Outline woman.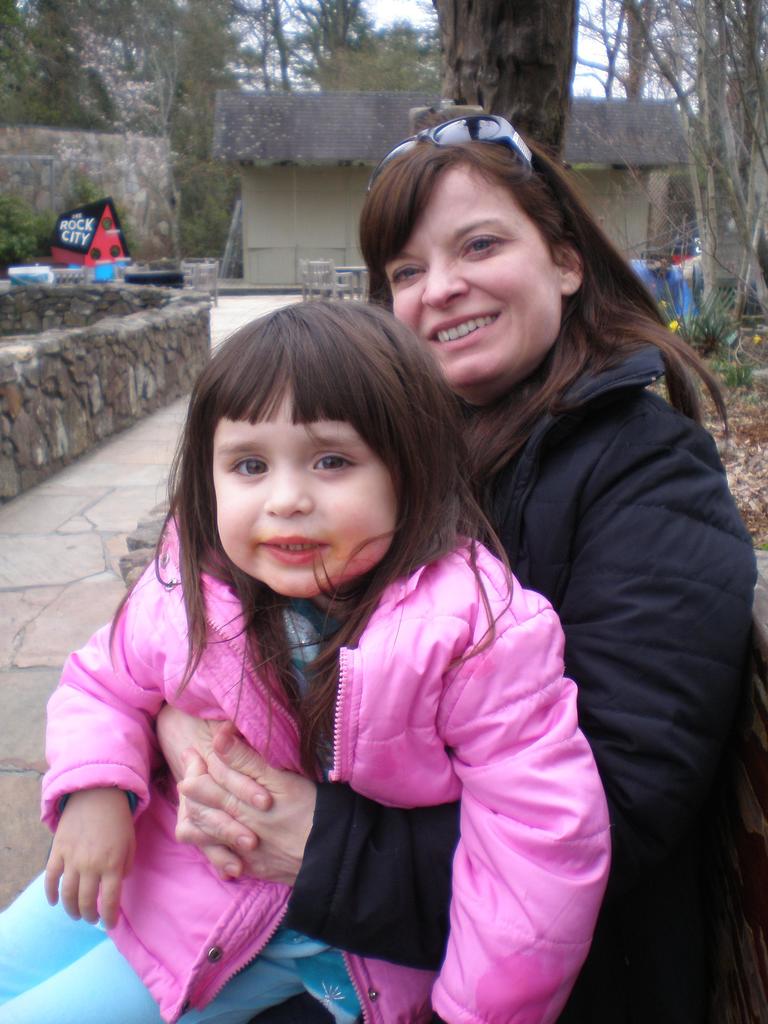
Outline: [276,136,713,1012].
